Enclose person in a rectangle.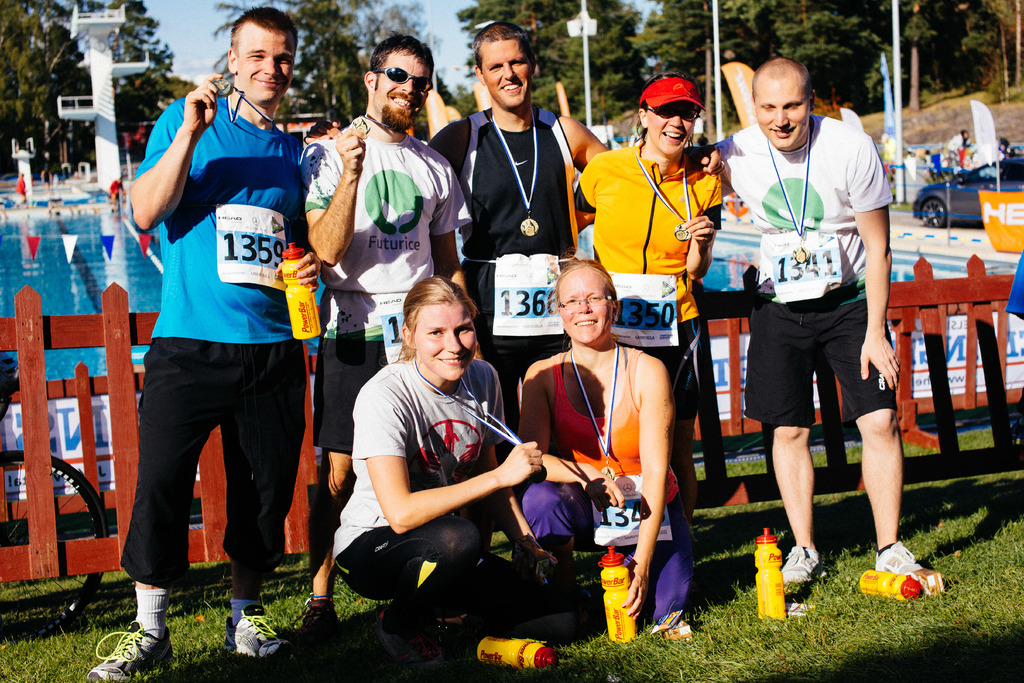
<region>86, 7, 308, 682</region>.
